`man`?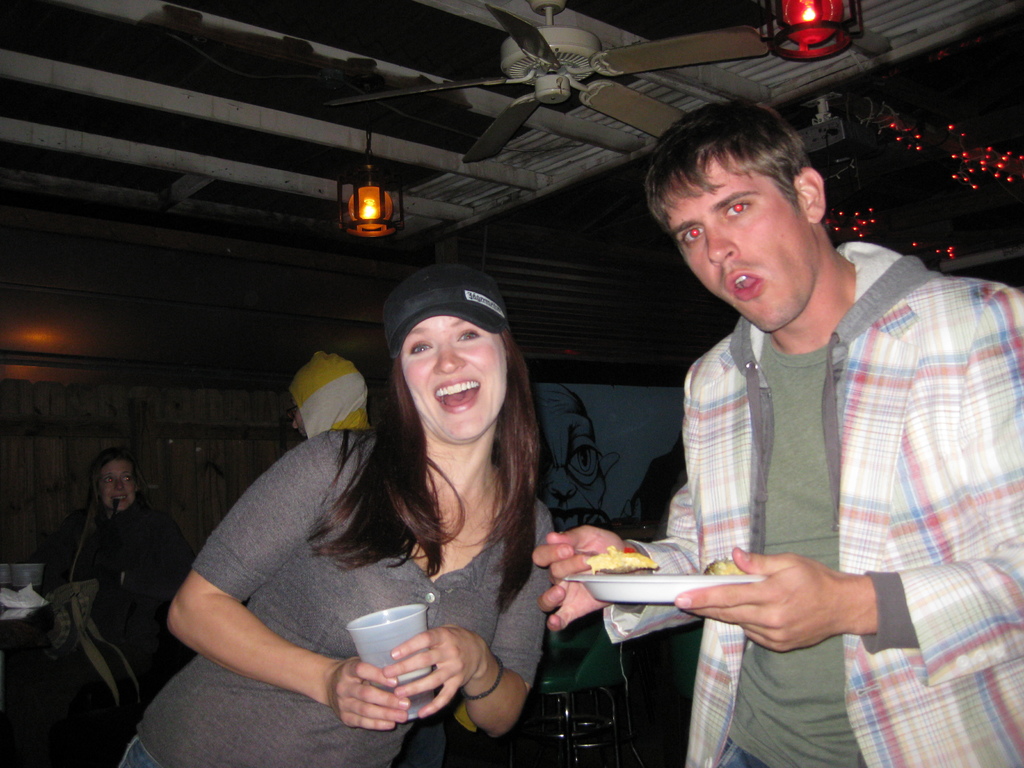
bbox(534, 97, 1023, 767)
